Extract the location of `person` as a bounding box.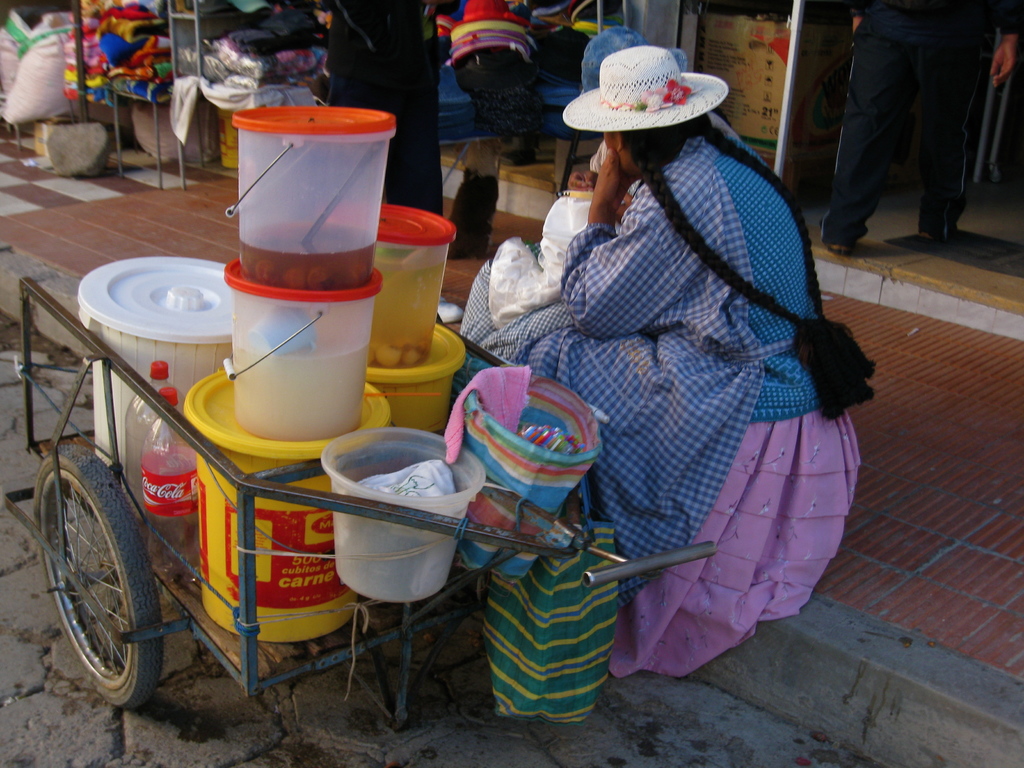
bbox(453, 26, 772, 403).
